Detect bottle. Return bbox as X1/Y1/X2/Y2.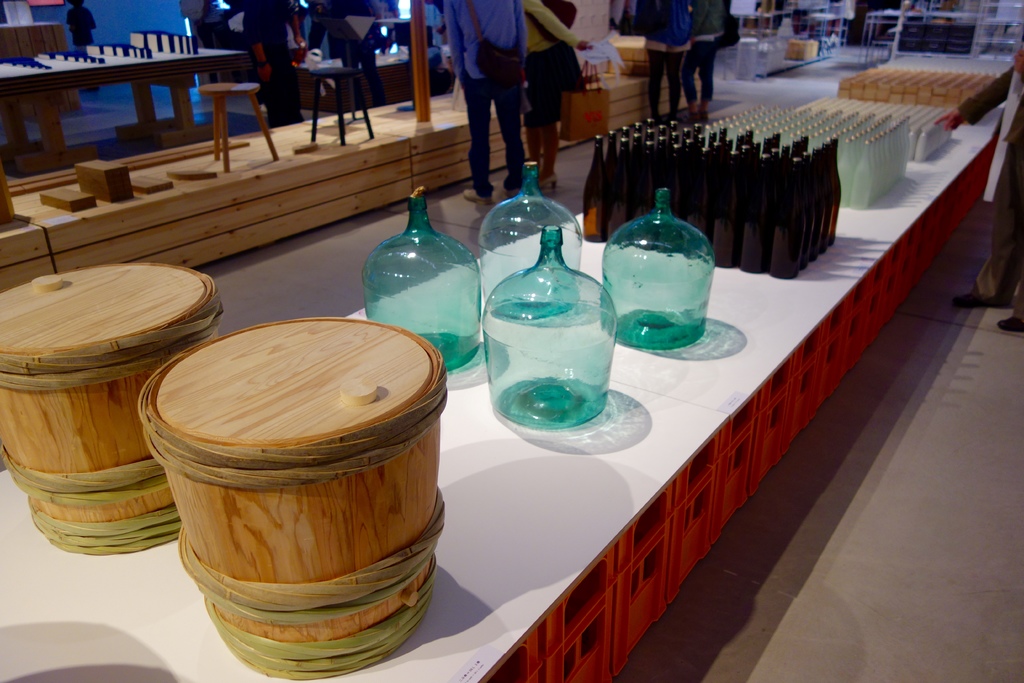
640/138/658/231.
